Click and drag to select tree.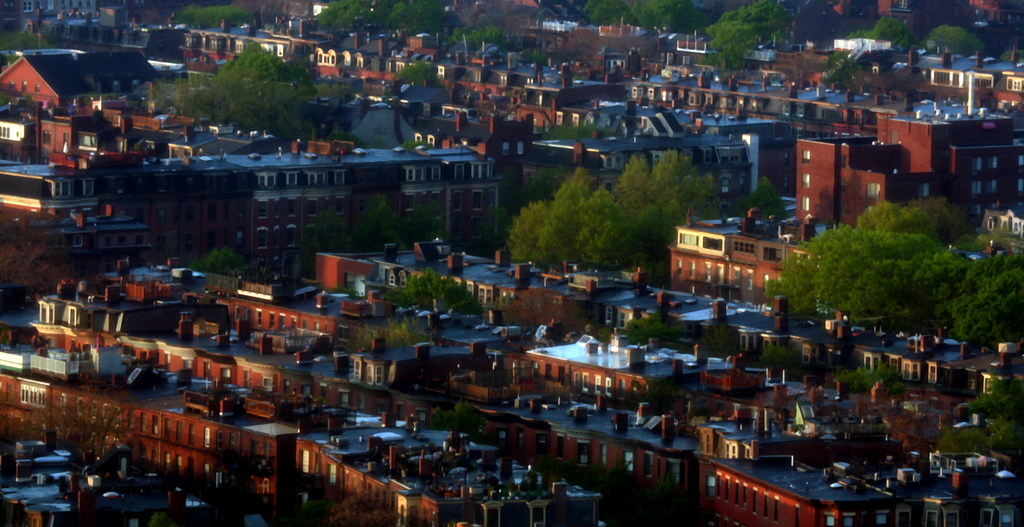
Selection: select_region(695, 16, 779, 72).
